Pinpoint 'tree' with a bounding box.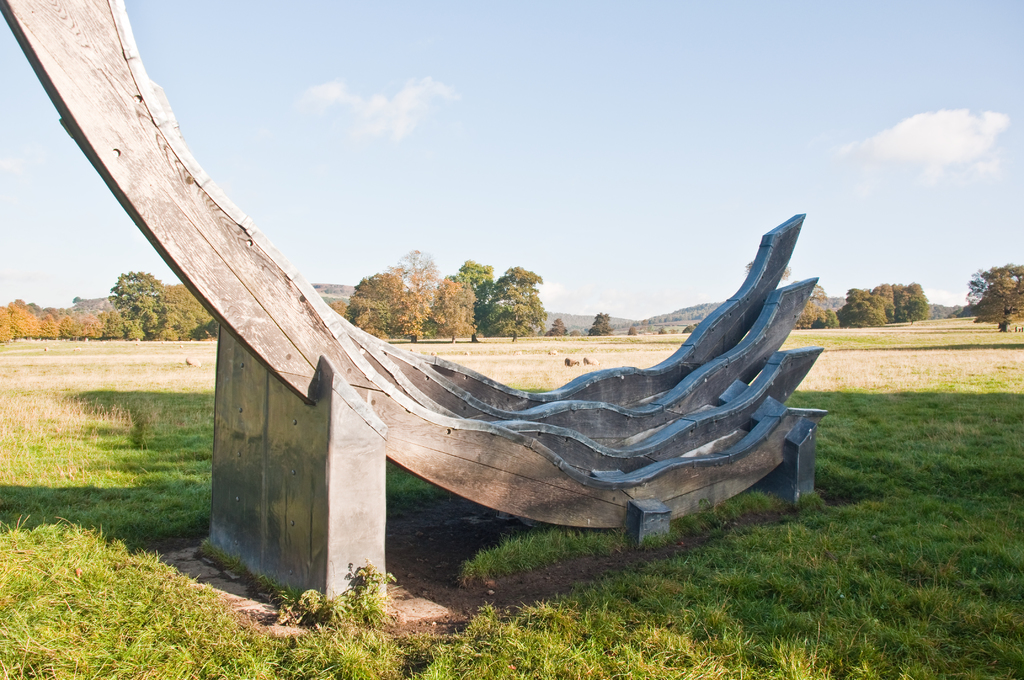
(586,303,615,339).
